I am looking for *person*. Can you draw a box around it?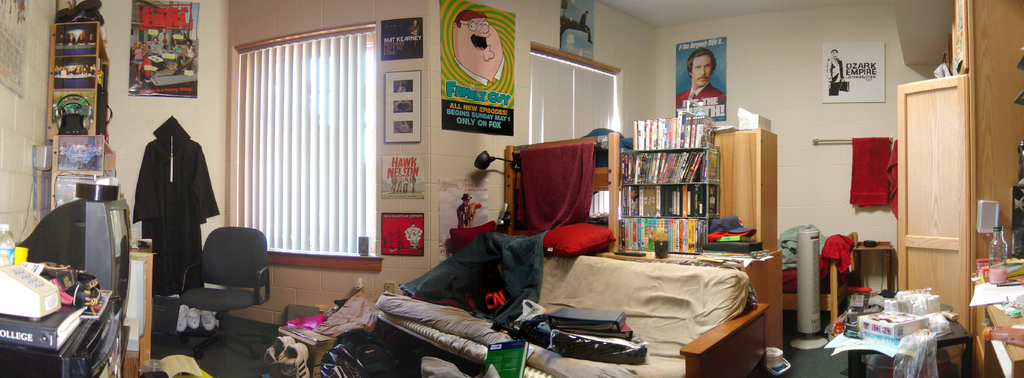
Sure, the bounding box is x1=454 y1=191 x2=481 y2=232.
